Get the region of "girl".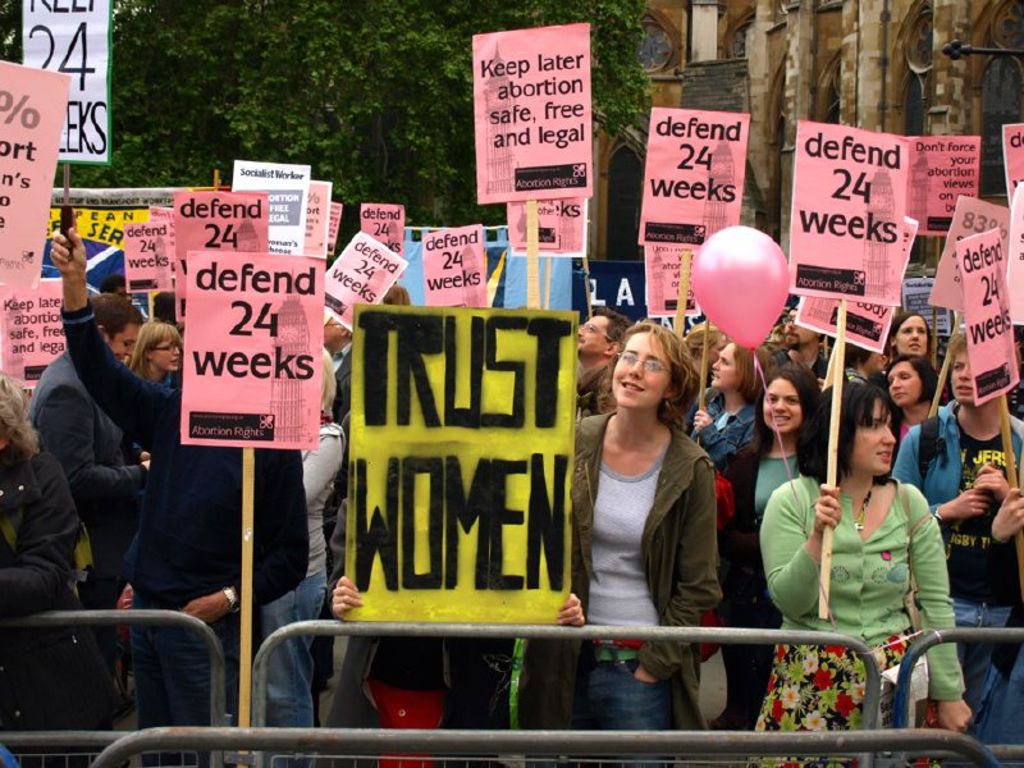
114:326:187:466.
